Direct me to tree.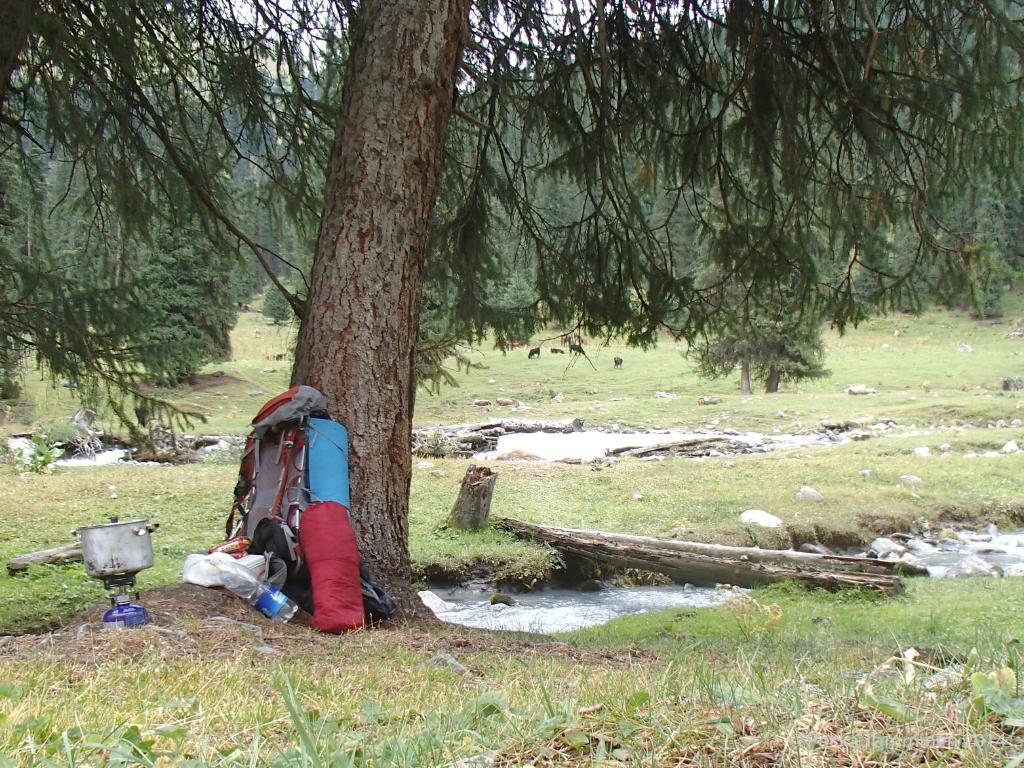
Direction: 108, 150, 242, 390.
